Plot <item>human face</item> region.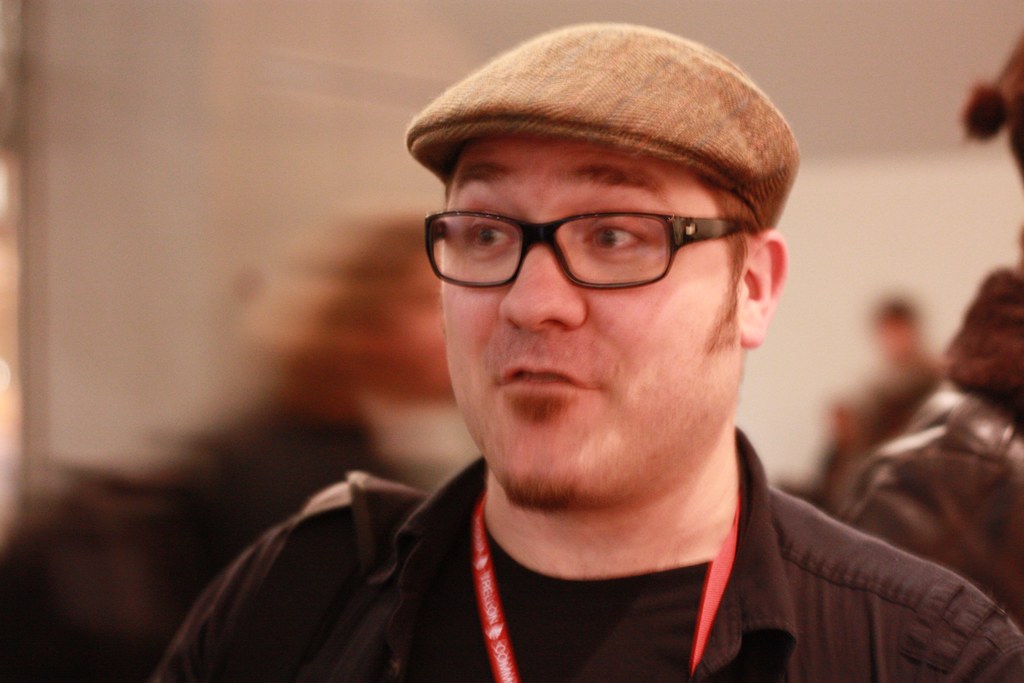
Plotted at rect(424, 140, 735, 495).
